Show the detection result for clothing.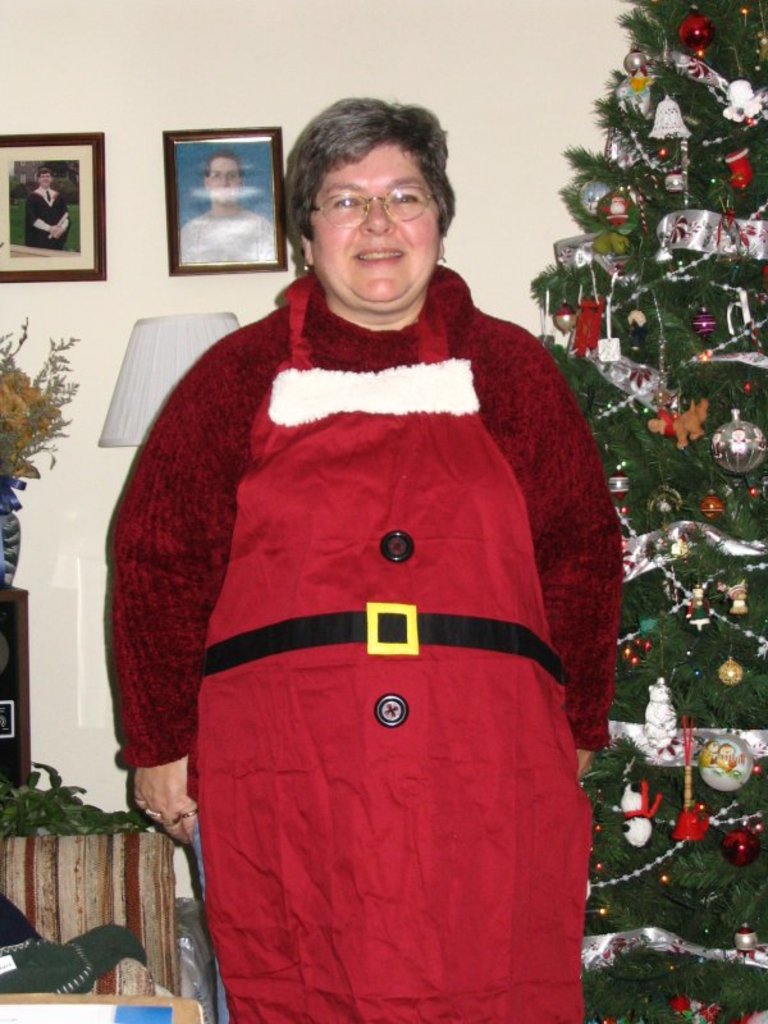
rect(751, 433, 767, 467).
